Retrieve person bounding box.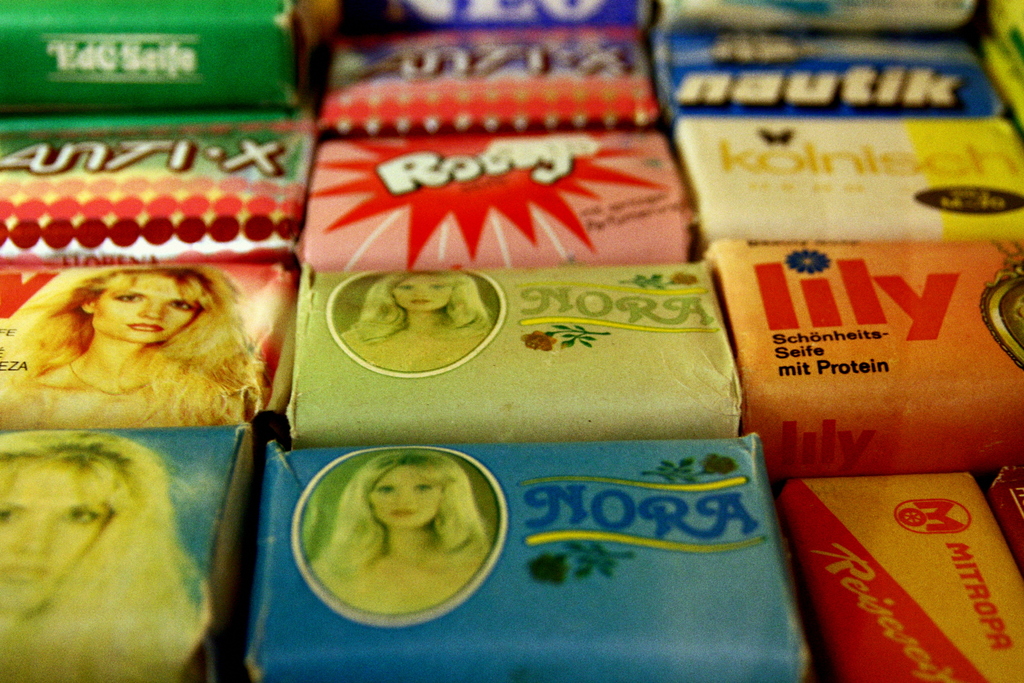
Bounding box: 0 259 252 424.
